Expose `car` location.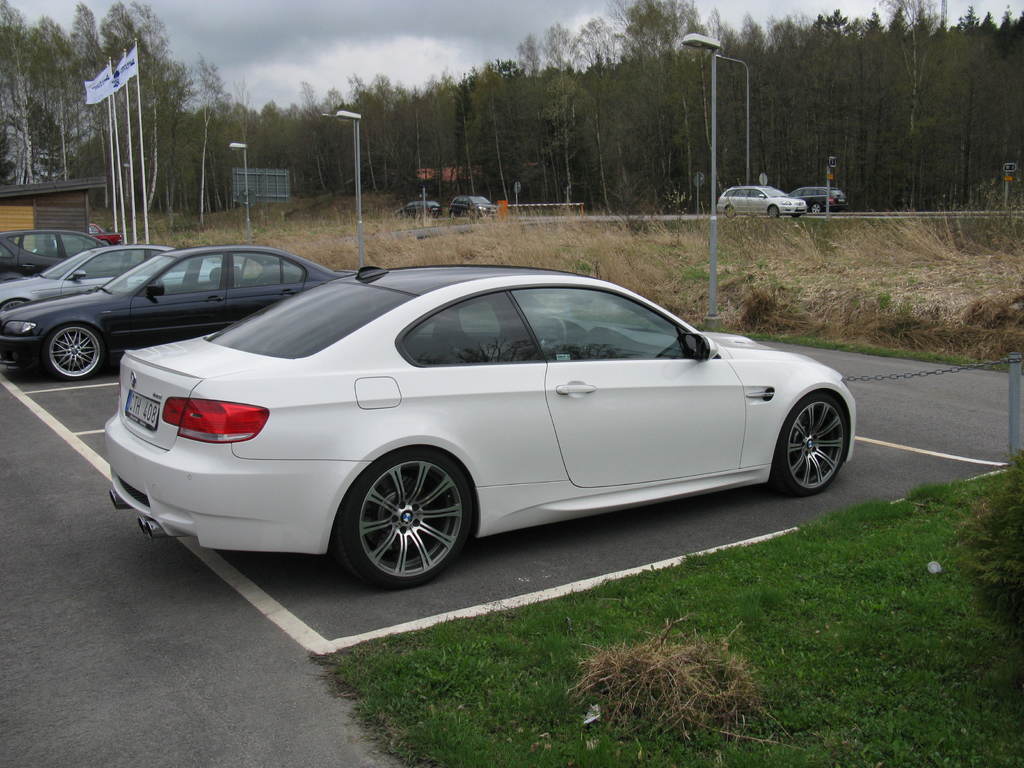
Exposed at {"x1": 794, "y1": 188, "x2": 848, "y2": 212}.
